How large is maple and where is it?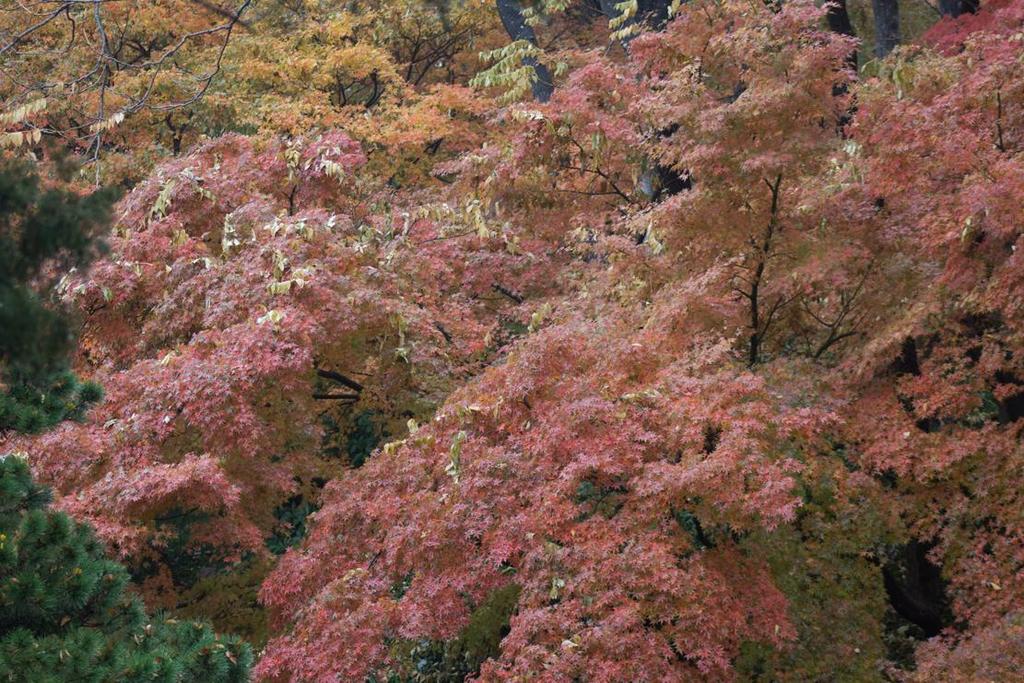
Bounding box: <region>81, 78, 825, 682</region>.
